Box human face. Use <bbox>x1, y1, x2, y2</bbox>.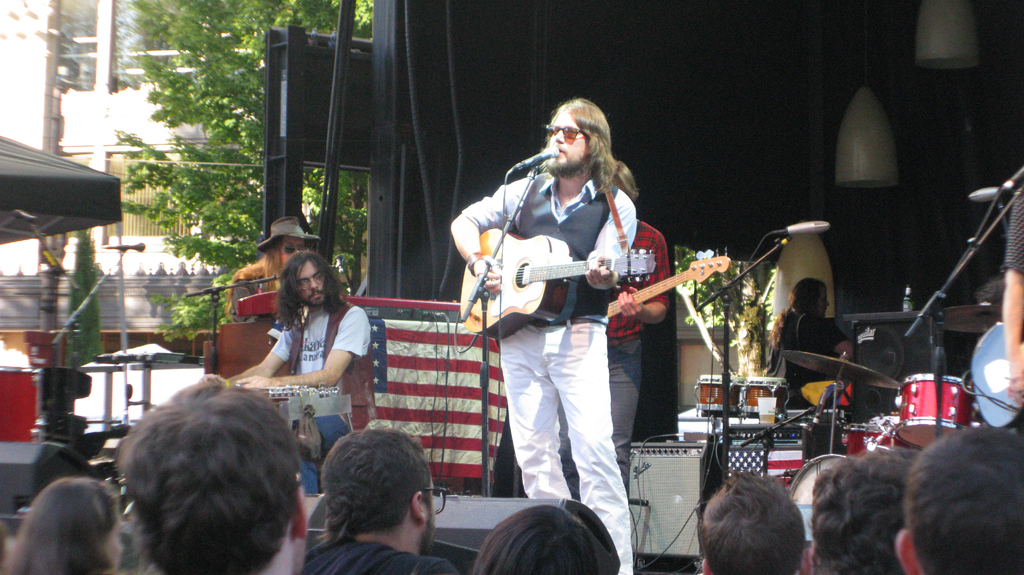
<bbox>279, 234, 304, 268</bbox>.
